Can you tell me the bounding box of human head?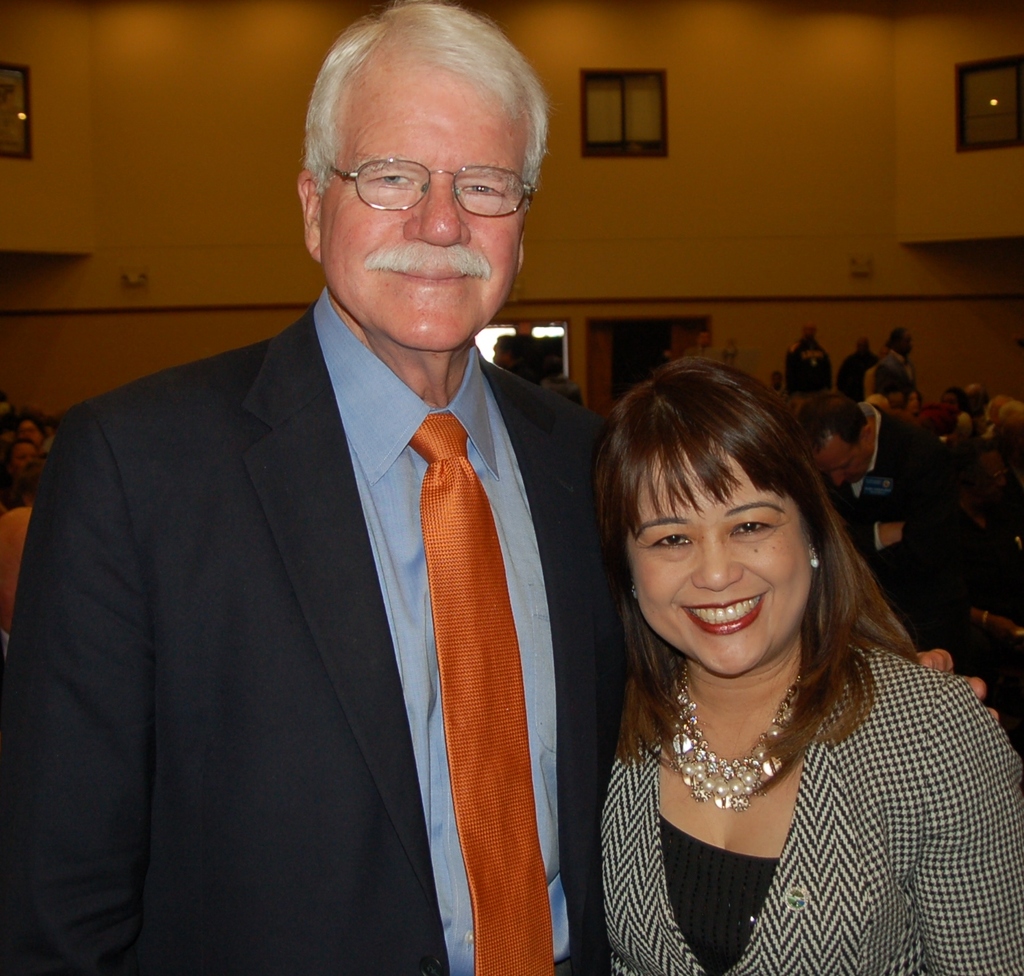
x1=959 y1=384 x2=984 y2=416.
